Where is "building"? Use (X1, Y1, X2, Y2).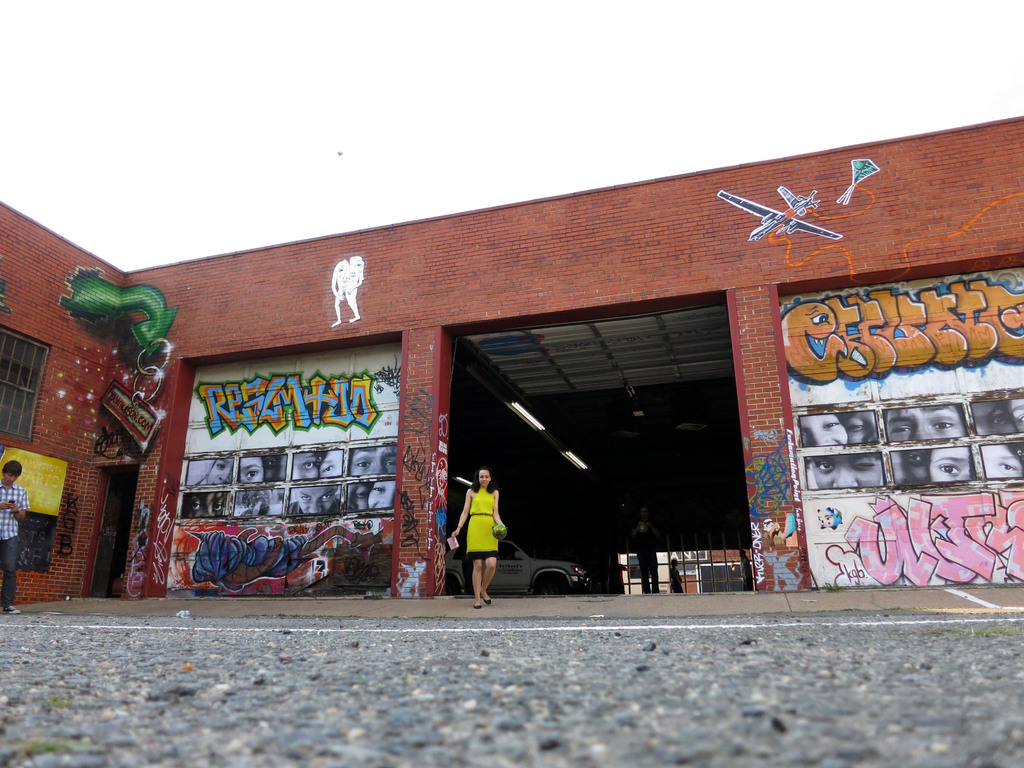
(0, 117, 1023, 606).
